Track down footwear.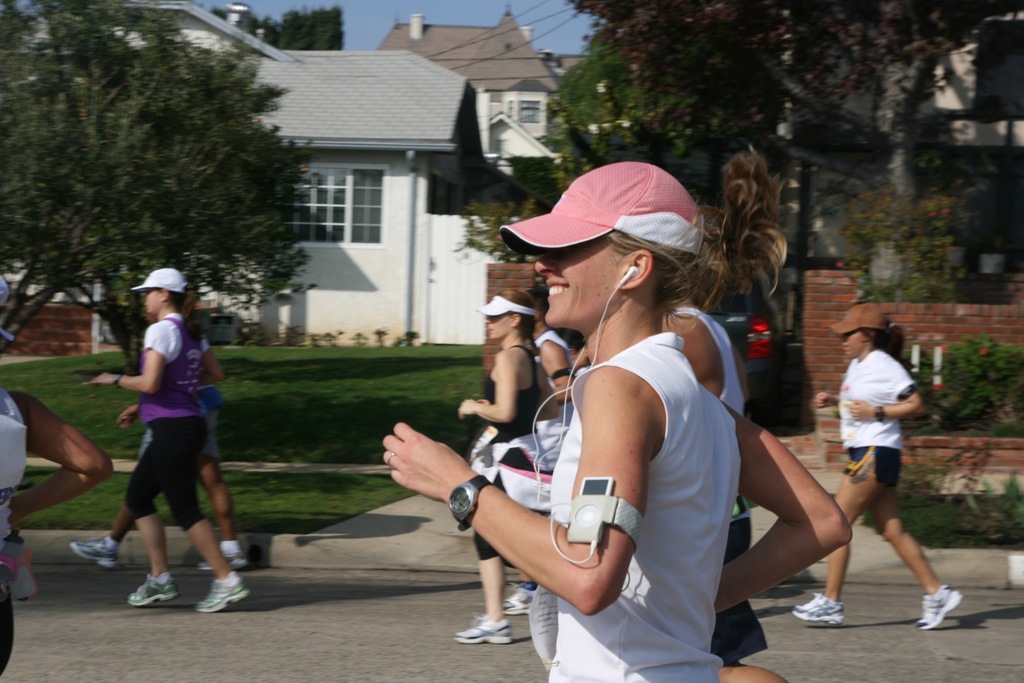
Tracked to 500:586:536:616.
